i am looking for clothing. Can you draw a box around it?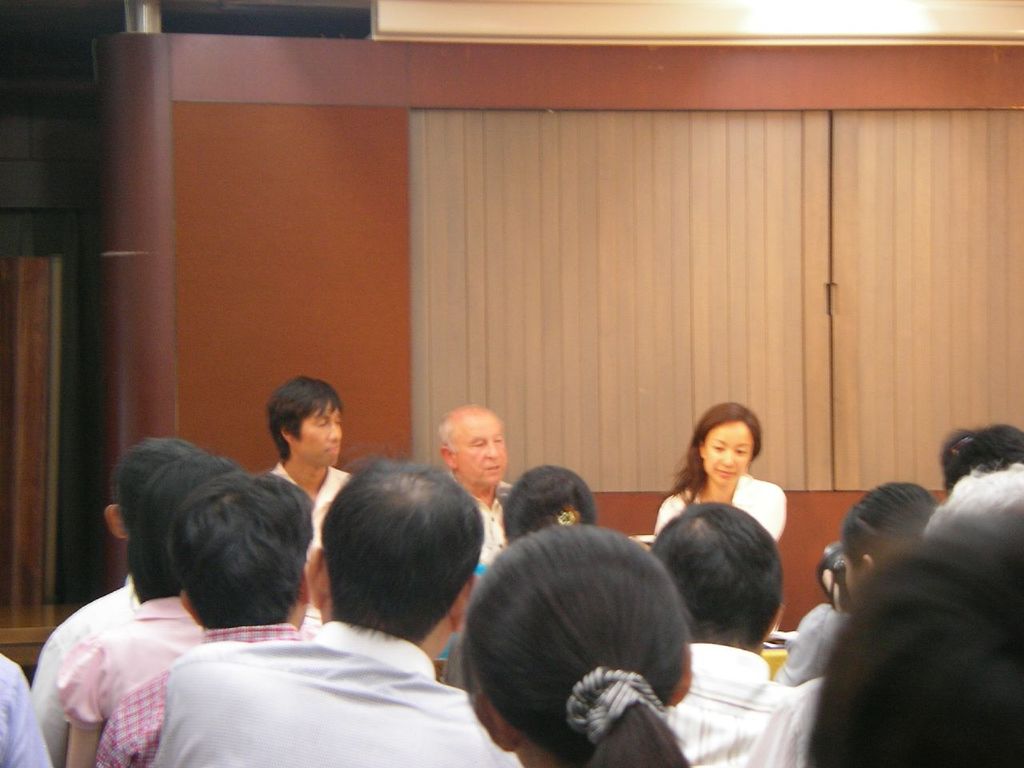
Sure, the bounding box is crop(0, 650, 56, 767).
